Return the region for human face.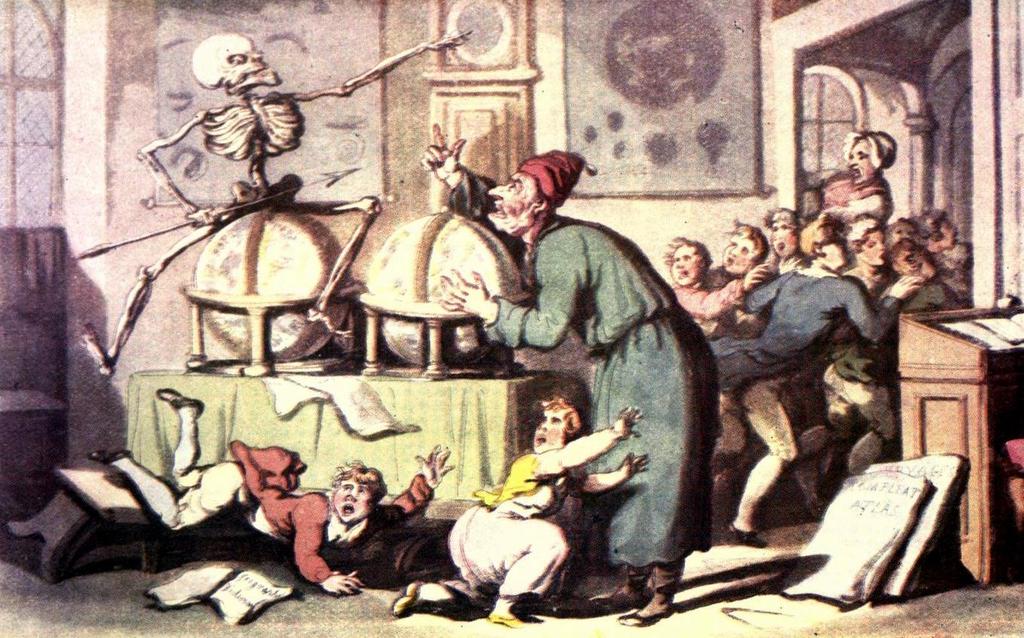
x1=670 y1=247 x2=695 y2=284.
